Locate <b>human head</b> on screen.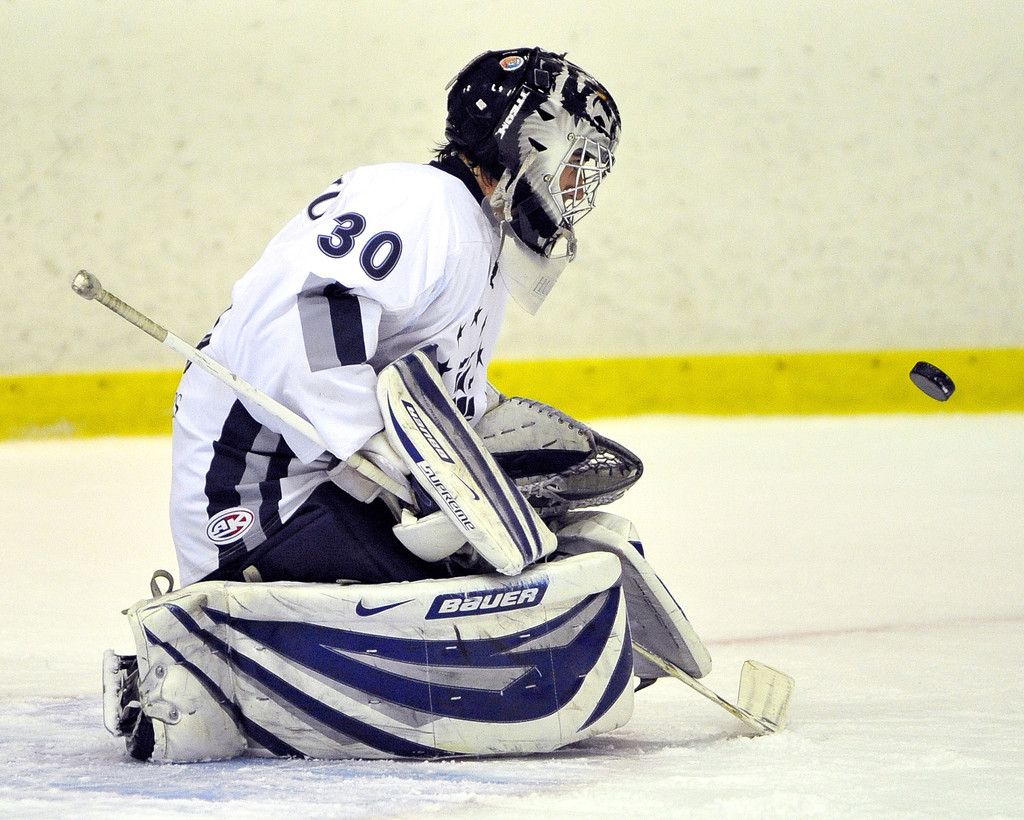
On screen at region(428, 50, 610, 248).
